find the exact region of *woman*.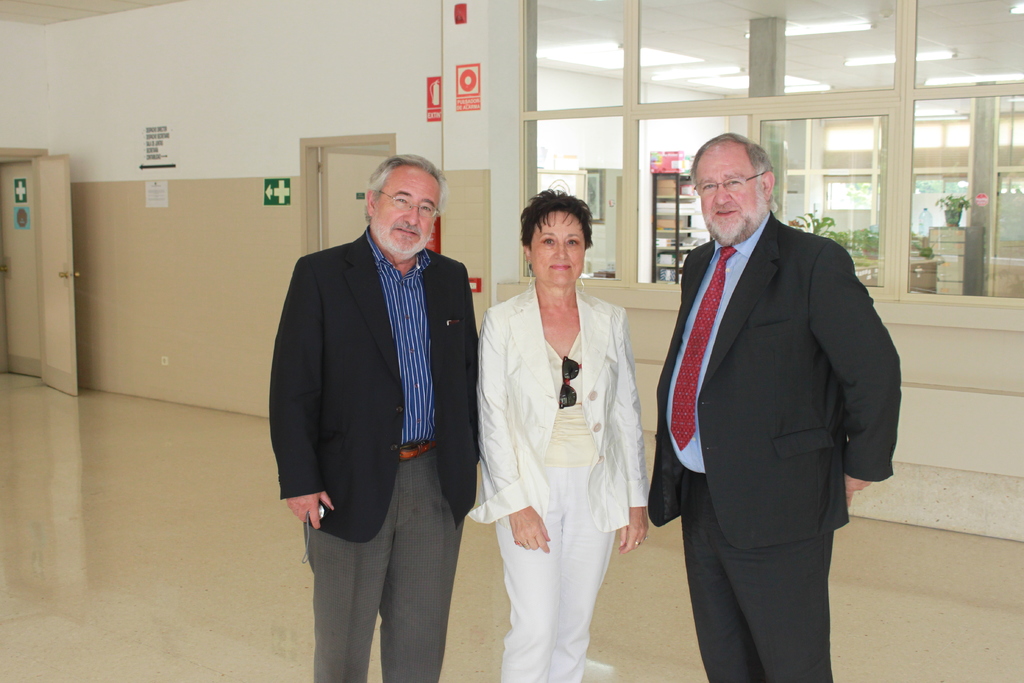
Exact region: (x1=477, y1=193, x2=653, y2=666).
